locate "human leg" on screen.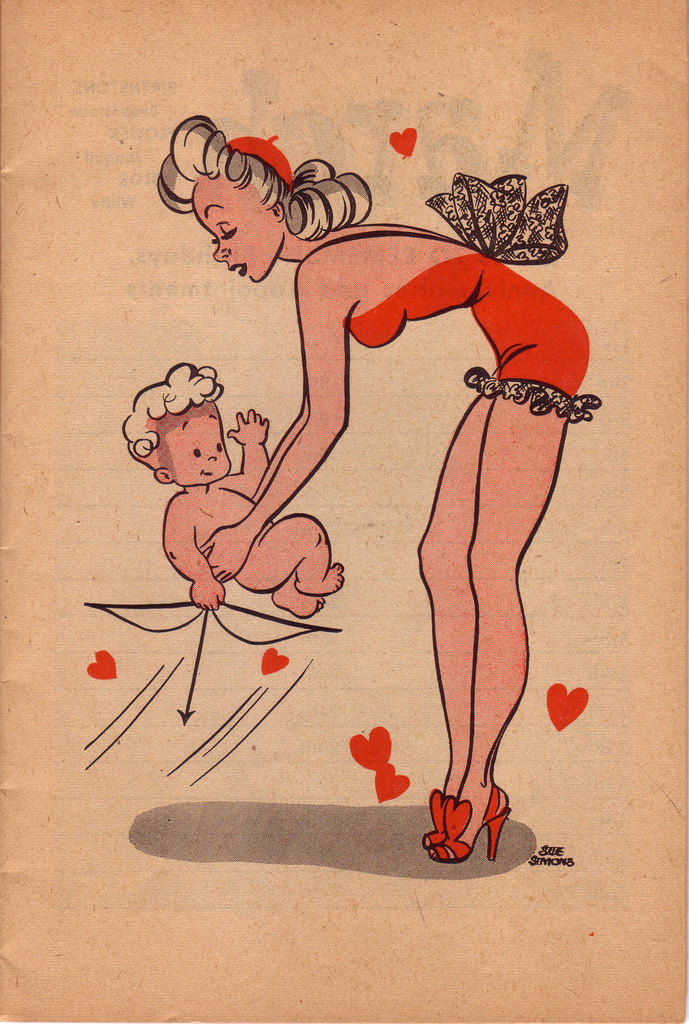
On screen at x1=417 y1=391 x2=482 y2=831.
